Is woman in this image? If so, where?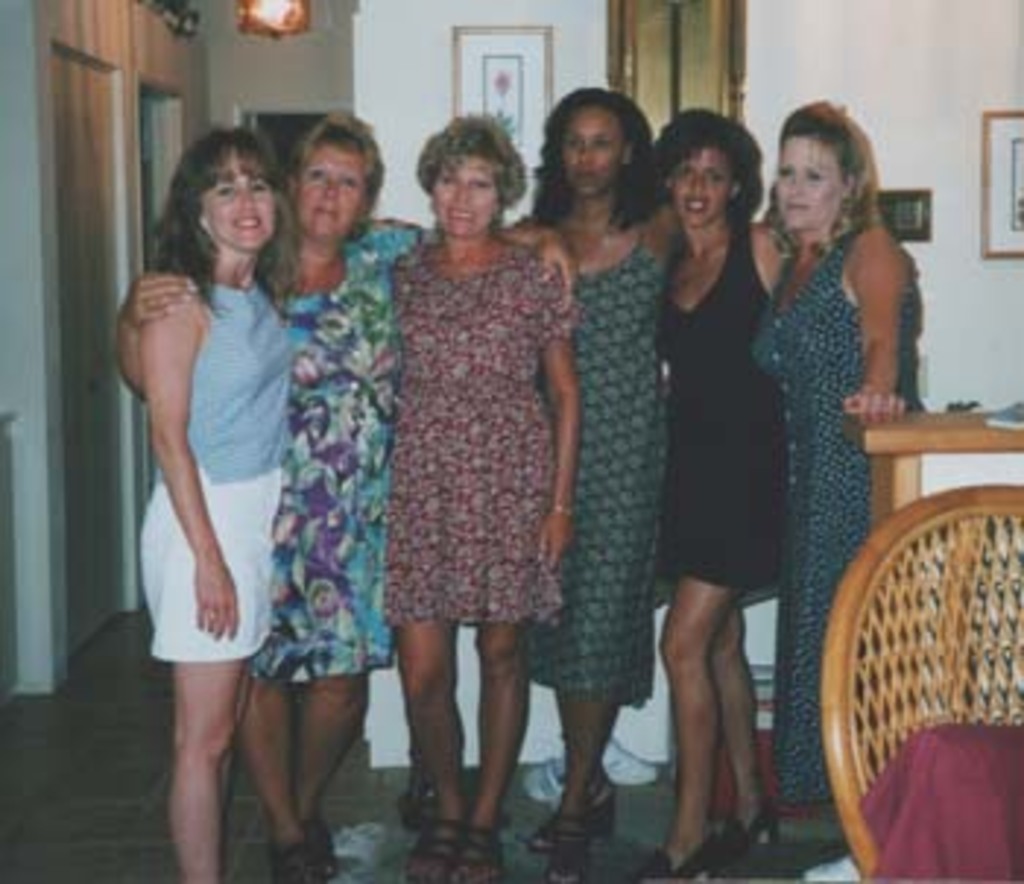
Yes, at left=758, top=100, right=927, bottom=802.
